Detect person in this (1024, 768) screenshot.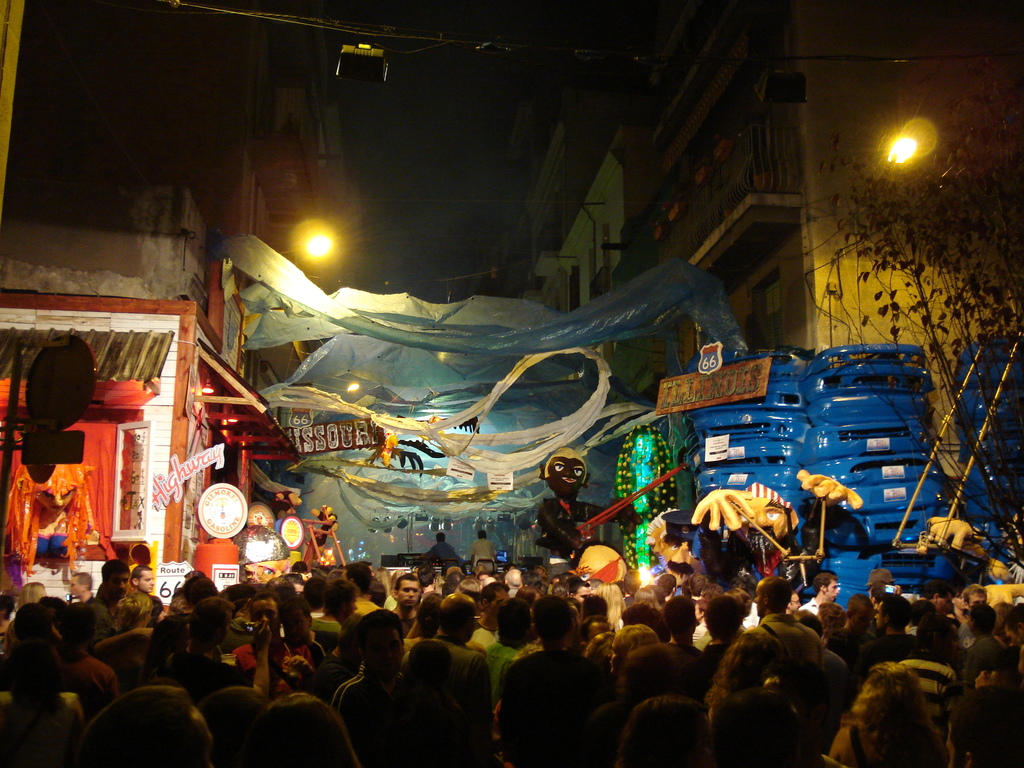
Detection: <box>487,599,529,708</box>.
